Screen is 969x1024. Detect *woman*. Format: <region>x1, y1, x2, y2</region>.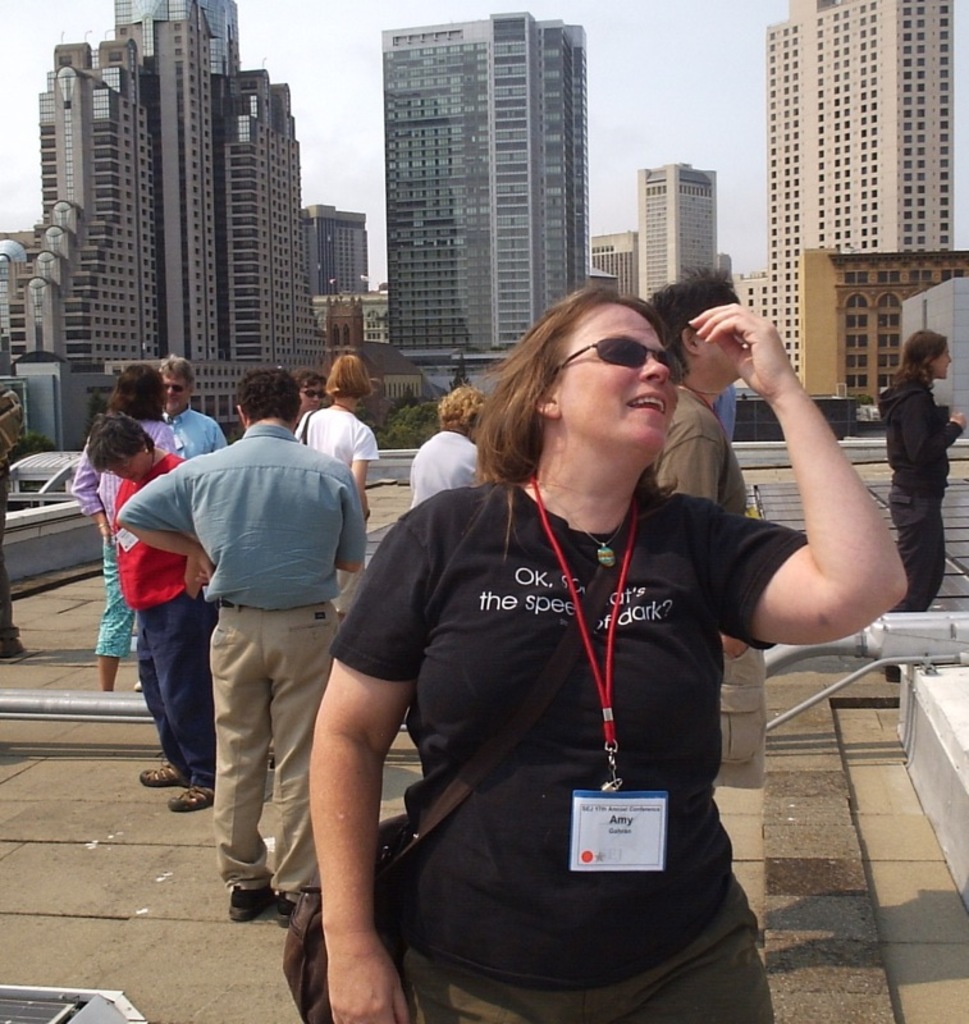
<region>293, 352, 387, 620</region>.
